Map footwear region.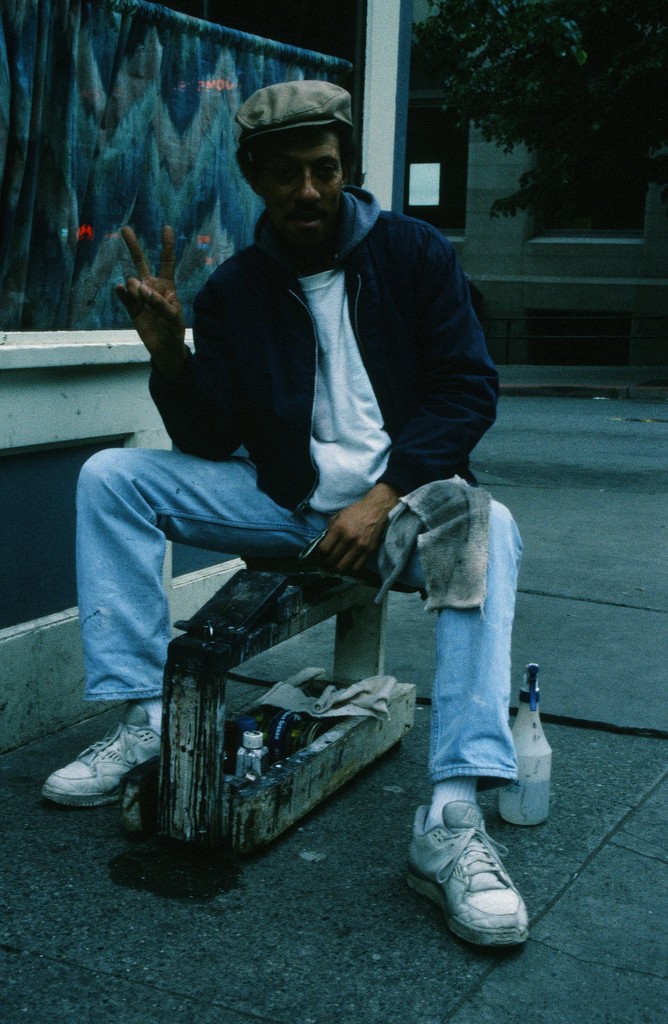
Mapped to 37 700 177 816.
